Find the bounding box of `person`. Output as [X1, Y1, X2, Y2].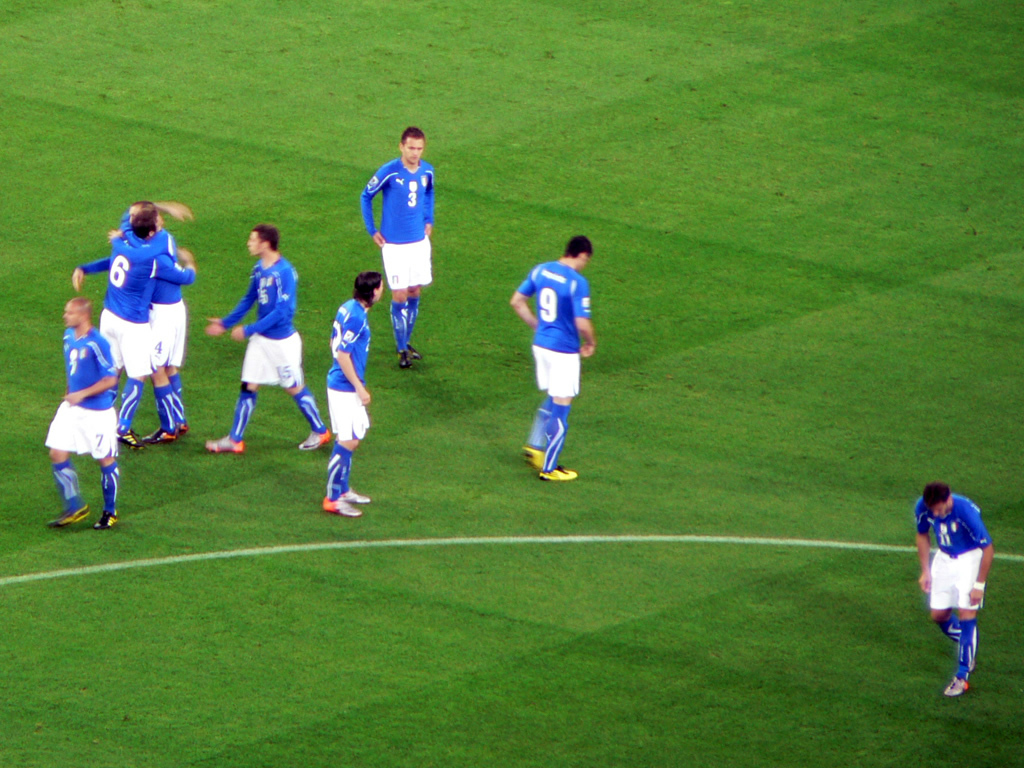
[359, 127, 434, 368].
